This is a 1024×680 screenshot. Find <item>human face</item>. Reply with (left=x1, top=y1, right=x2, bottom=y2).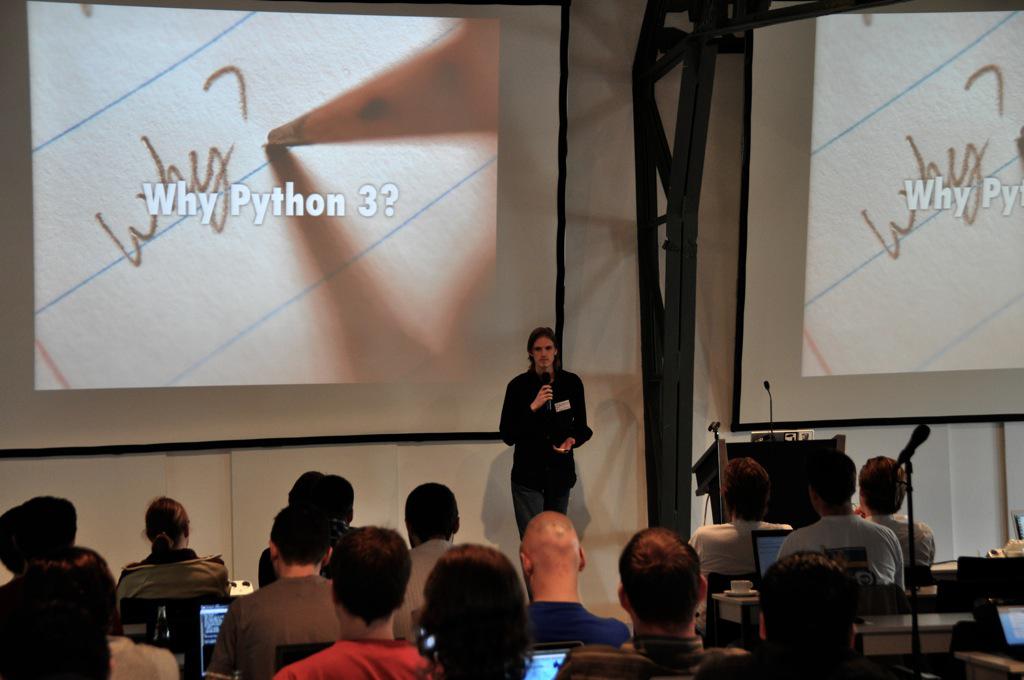
(left=531, top=335, right=552, bottom=367).
